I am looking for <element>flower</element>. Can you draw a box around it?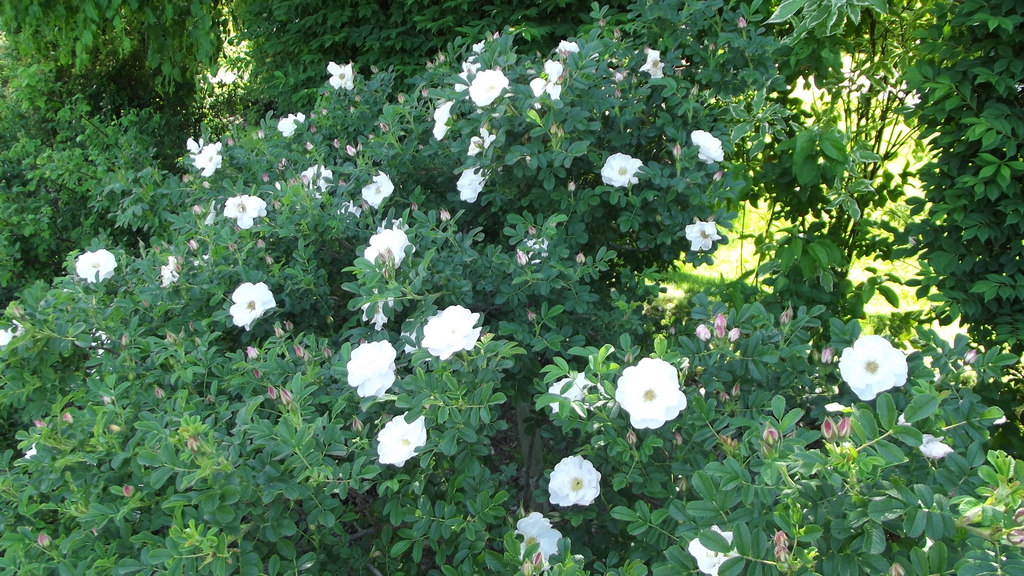
Sure, the bounding box is (left=542, top=453, right=596, bottom=509).
